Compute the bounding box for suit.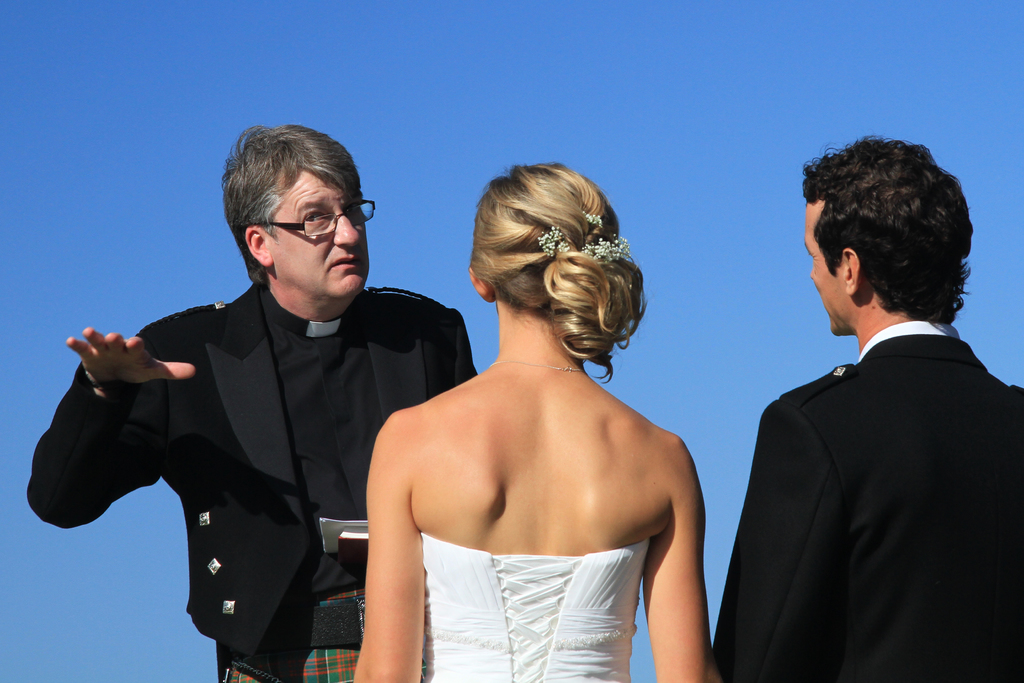
locate(728, 231, 1010, 672).
